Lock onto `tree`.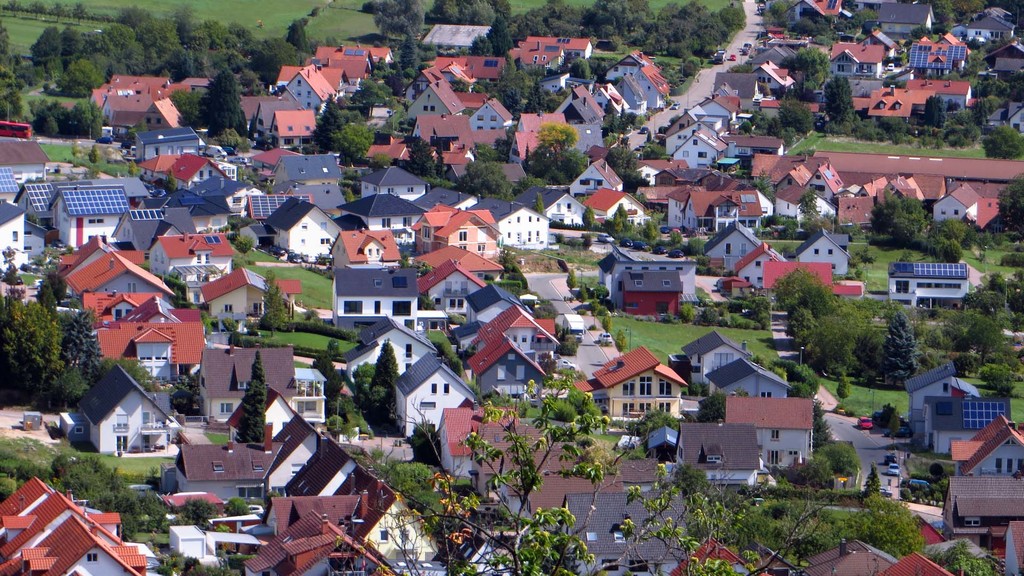
Locked: x1=491, y1=245, x2=516, y2=278.
